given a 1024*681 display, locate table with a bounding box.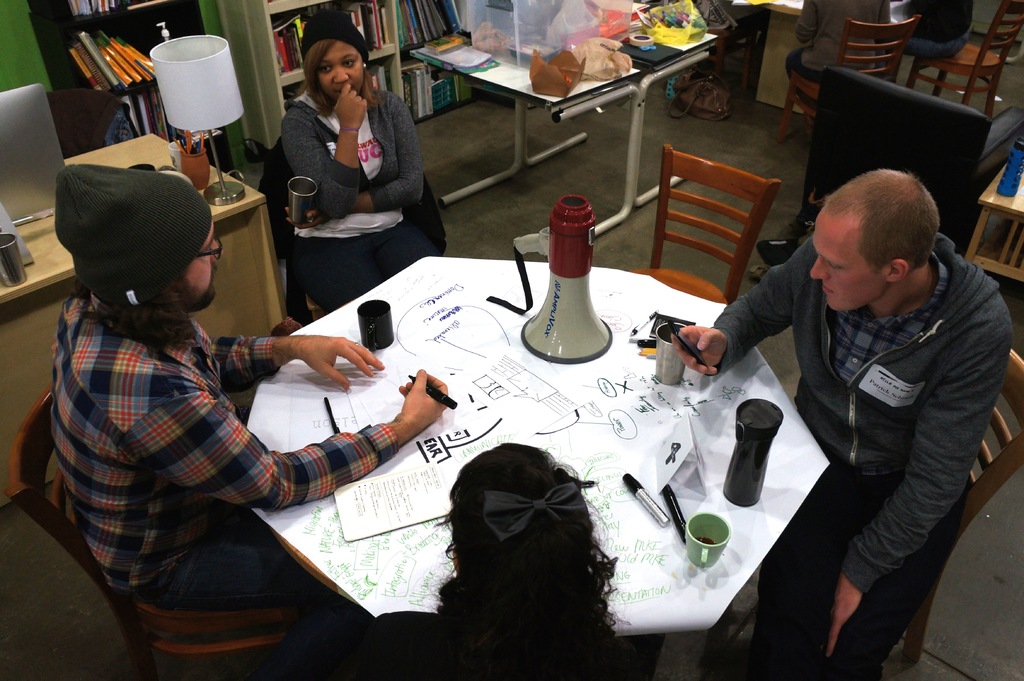
Located: region(240, 256, 826, 680).
